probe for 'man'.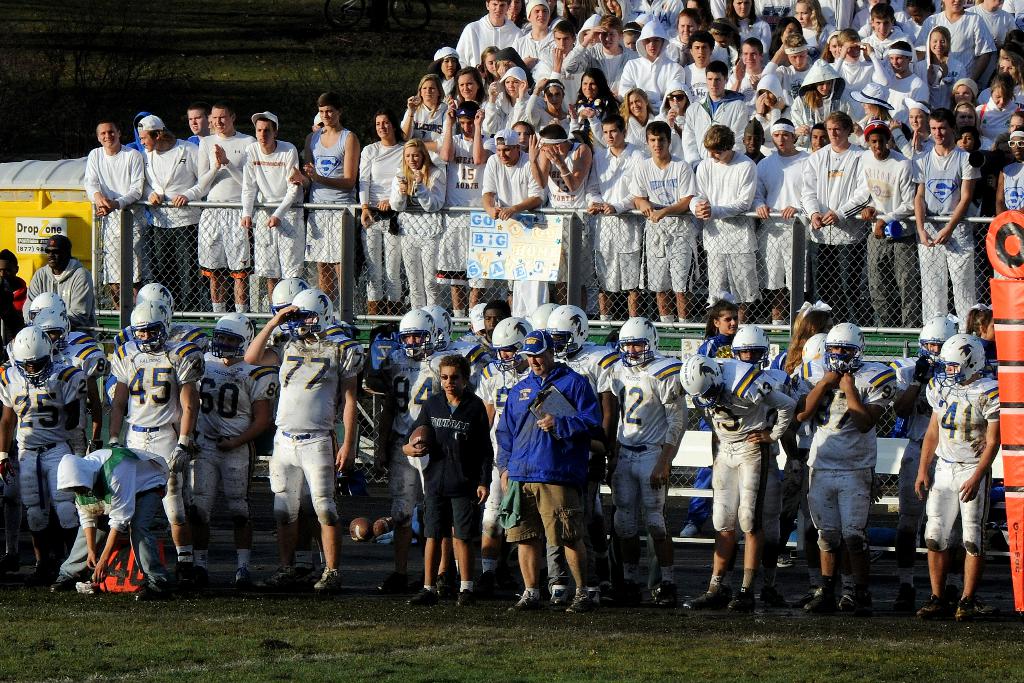
Probe result: crop(651, 317, 784, 602).
